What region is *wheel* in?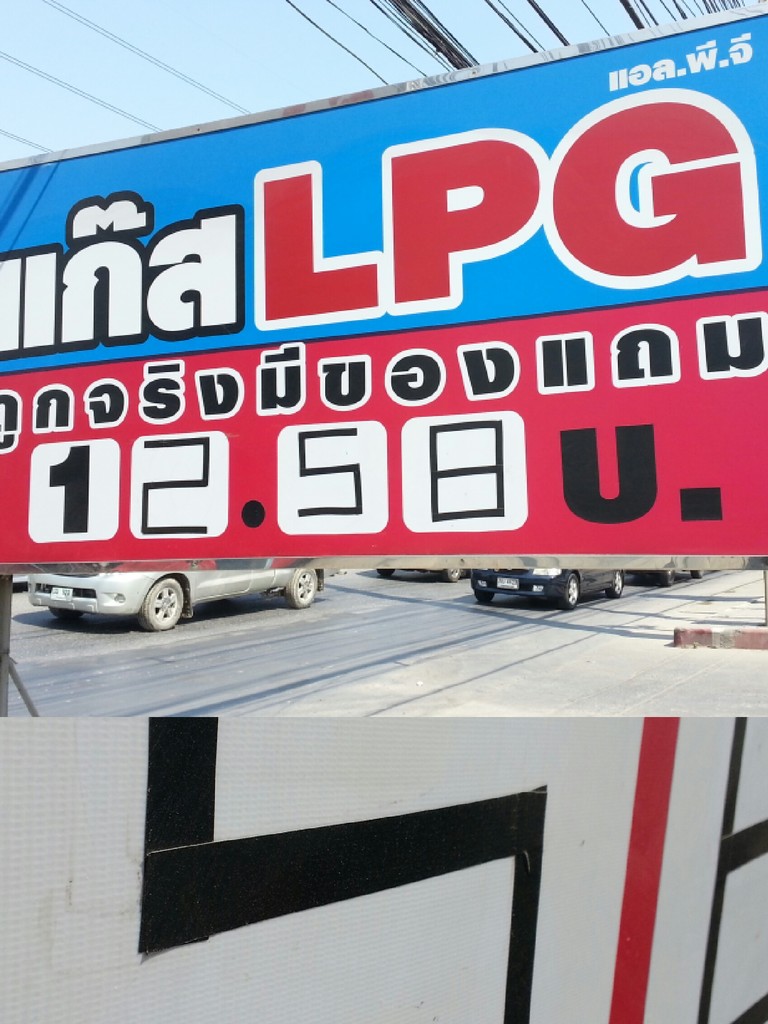
locate(443, 567, 461, 581).
